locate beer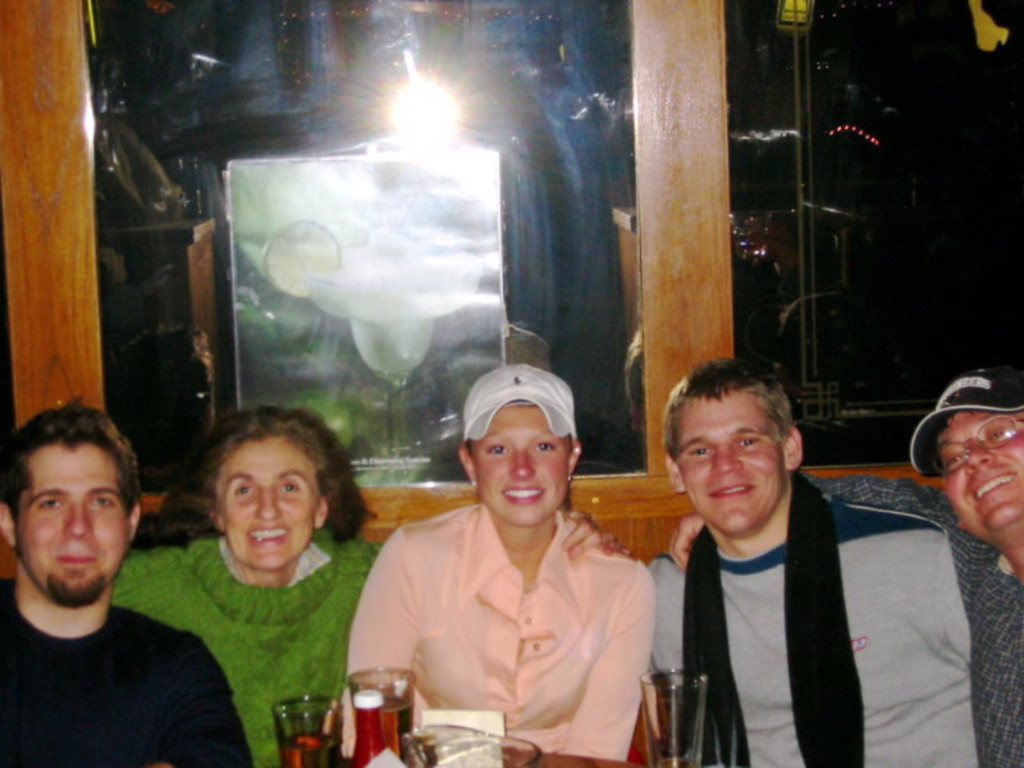
box(276, 721, 338, 767)
